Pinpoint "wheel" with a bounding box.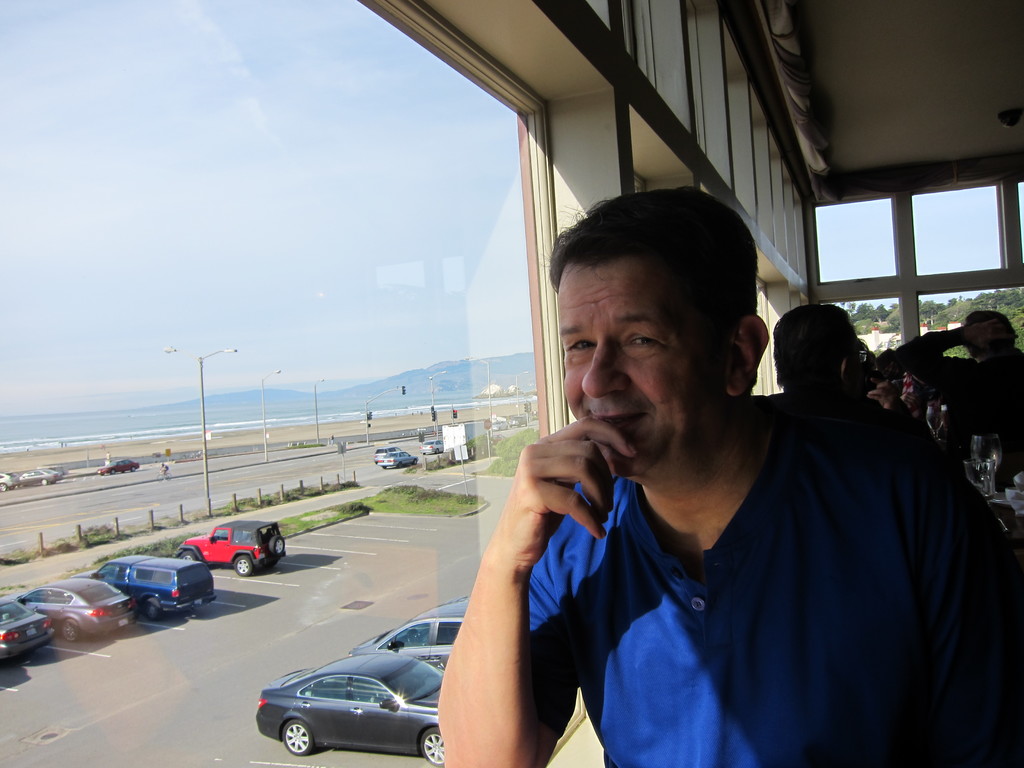
<box>397,461,399,467</box>.
